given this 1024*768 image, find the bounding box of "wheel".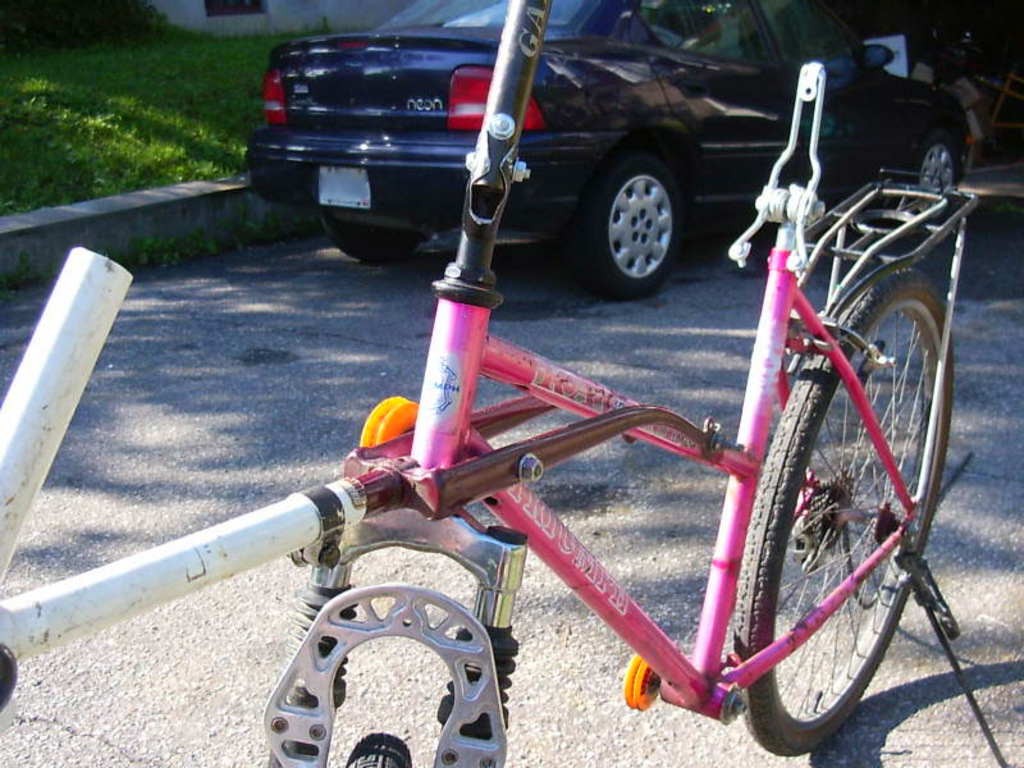
(left=896, top=128, right=968, bottom=228).
